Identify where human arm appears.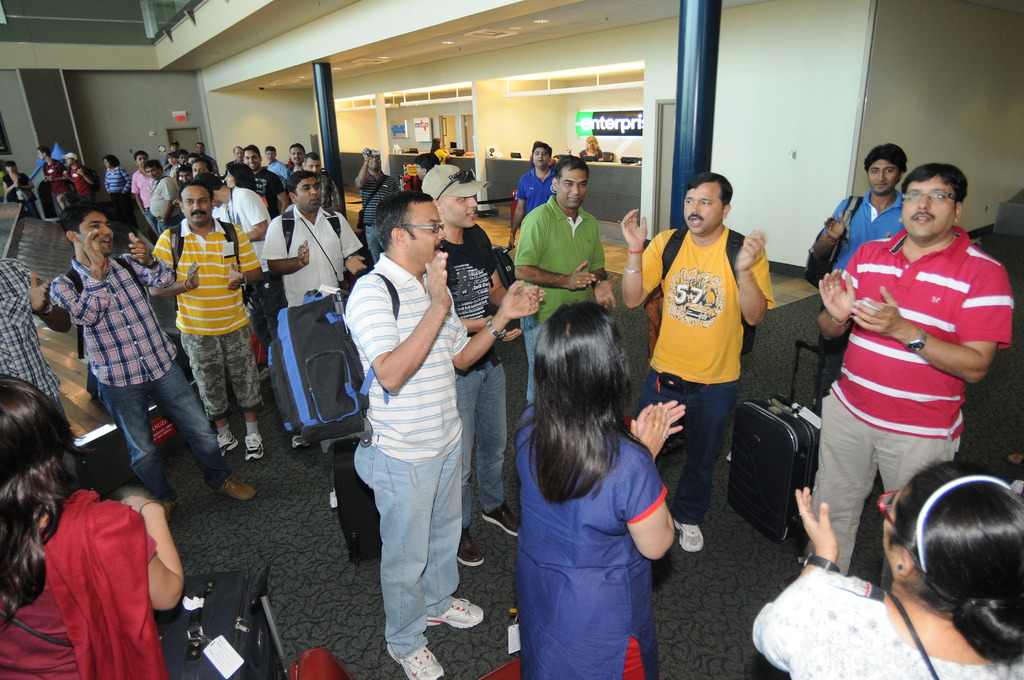
Appears at (745, 478, 847, 672).
